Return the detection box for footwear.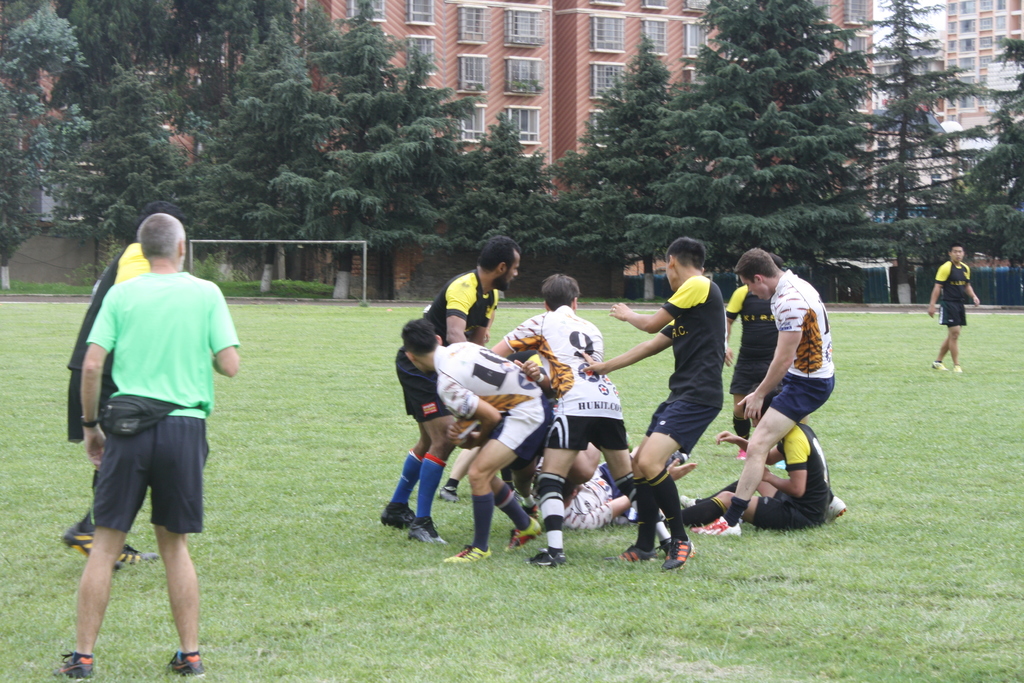
detection(610, 544, 665, 563).
